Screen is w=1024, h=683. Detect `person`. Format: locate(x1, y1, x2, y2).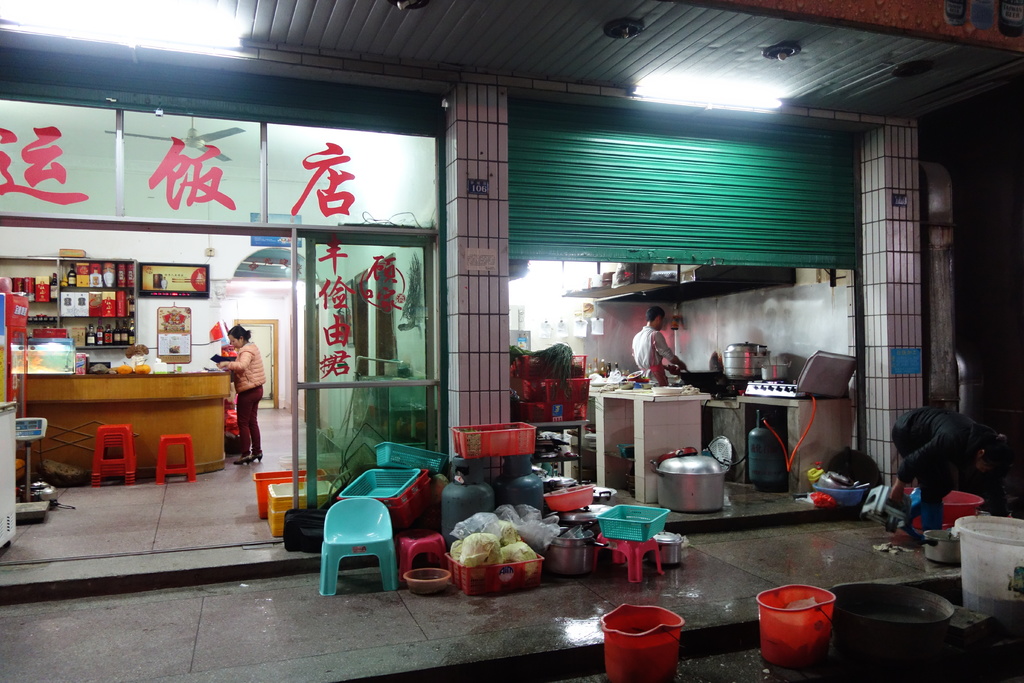
locate(214, 324, 262, 461).
